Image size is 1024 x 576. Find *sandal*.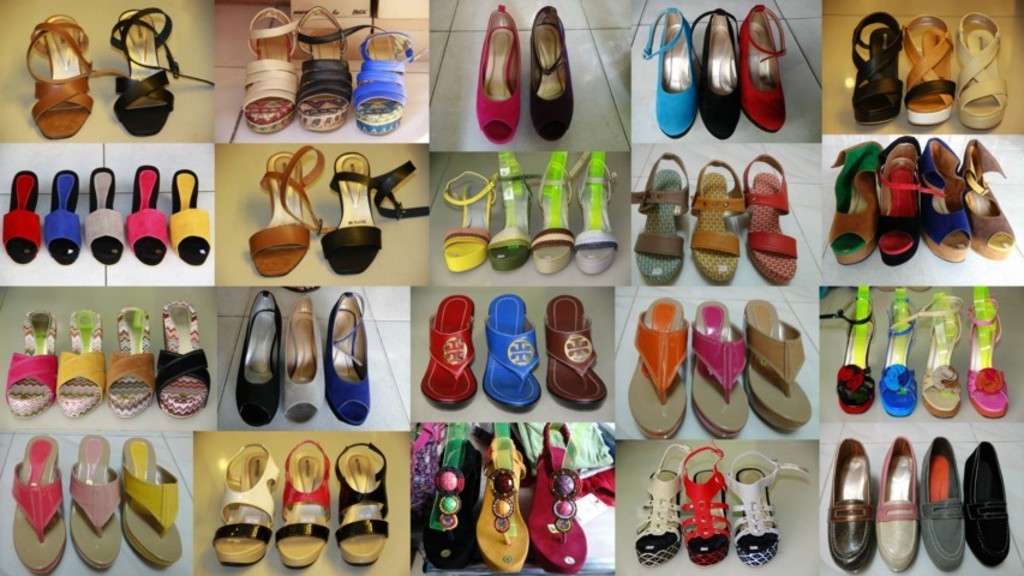
(478, 7, 520, 139).
